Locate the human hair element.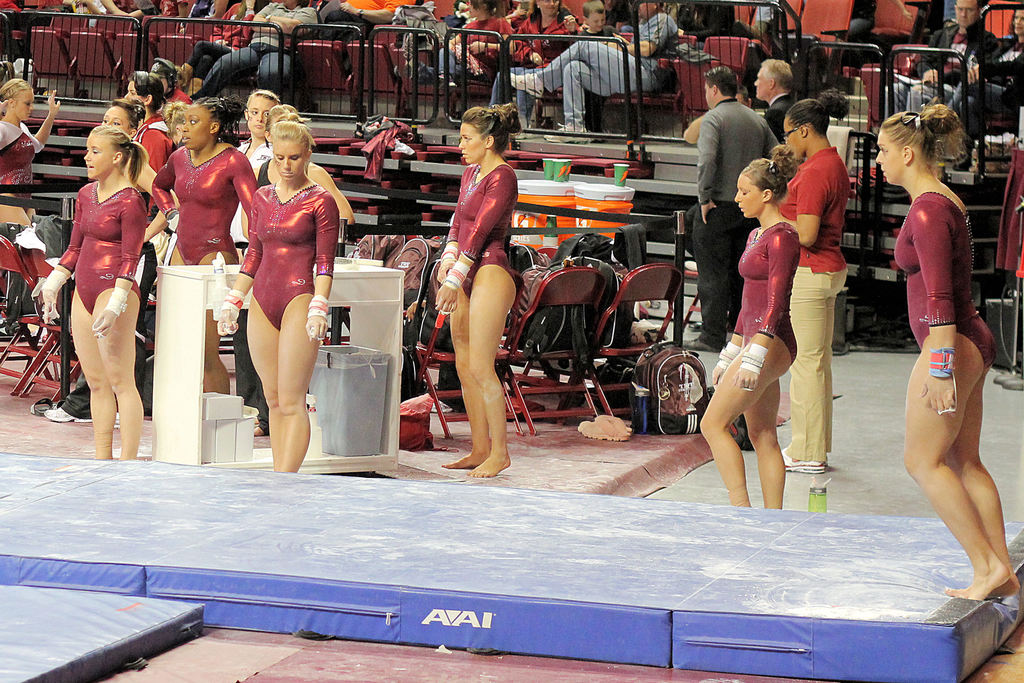
Element bbox: [893,105,970,189].
